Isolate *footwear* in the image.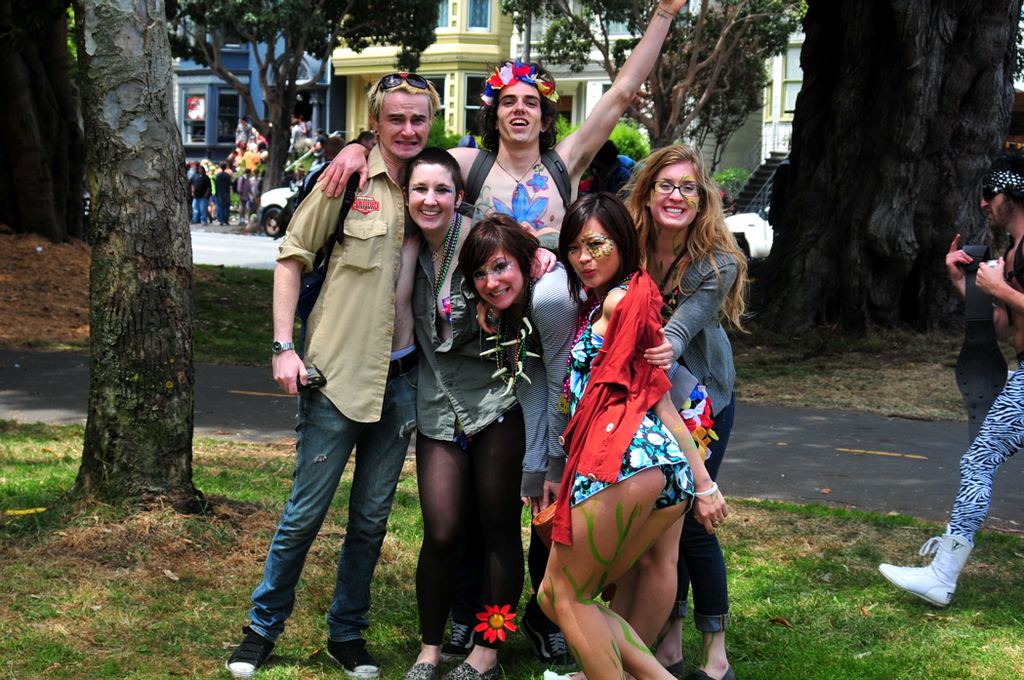
Isolated region: [left=407, top=653, right=427, bottom=679].
